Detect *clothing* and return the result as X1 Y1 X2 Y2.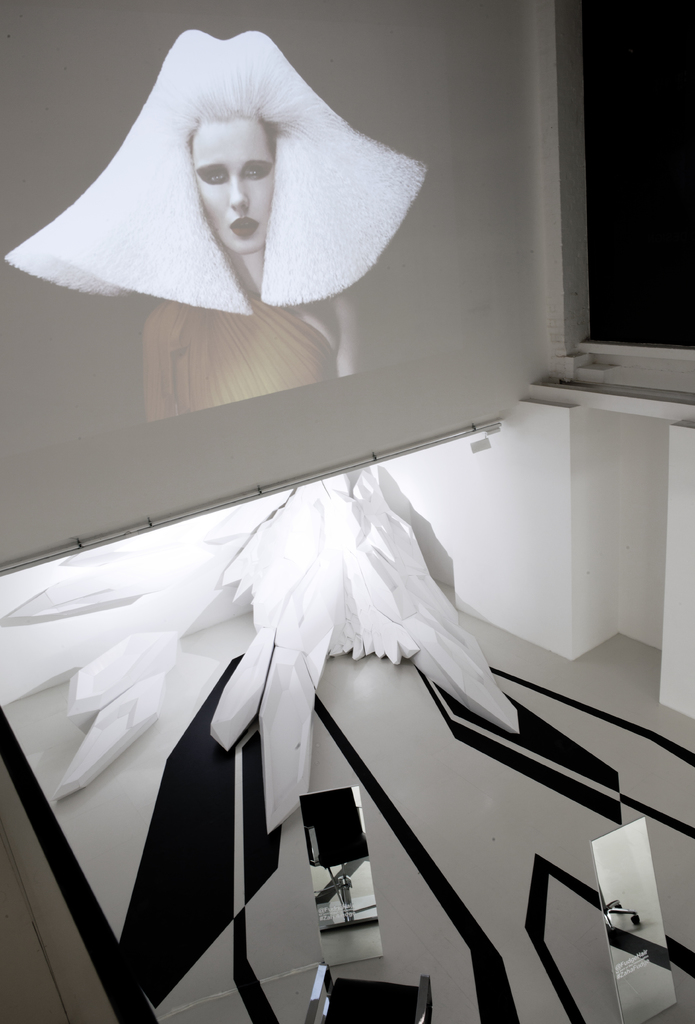
14 17 433 328.
